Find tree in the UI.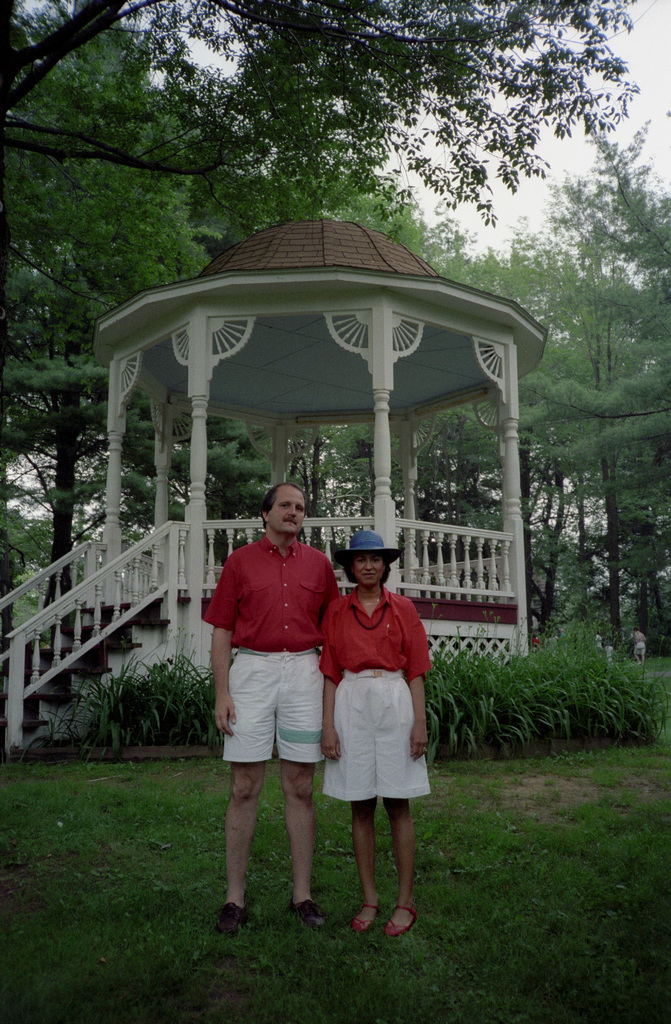
UI element at box=[0, 207, 216, 646].
